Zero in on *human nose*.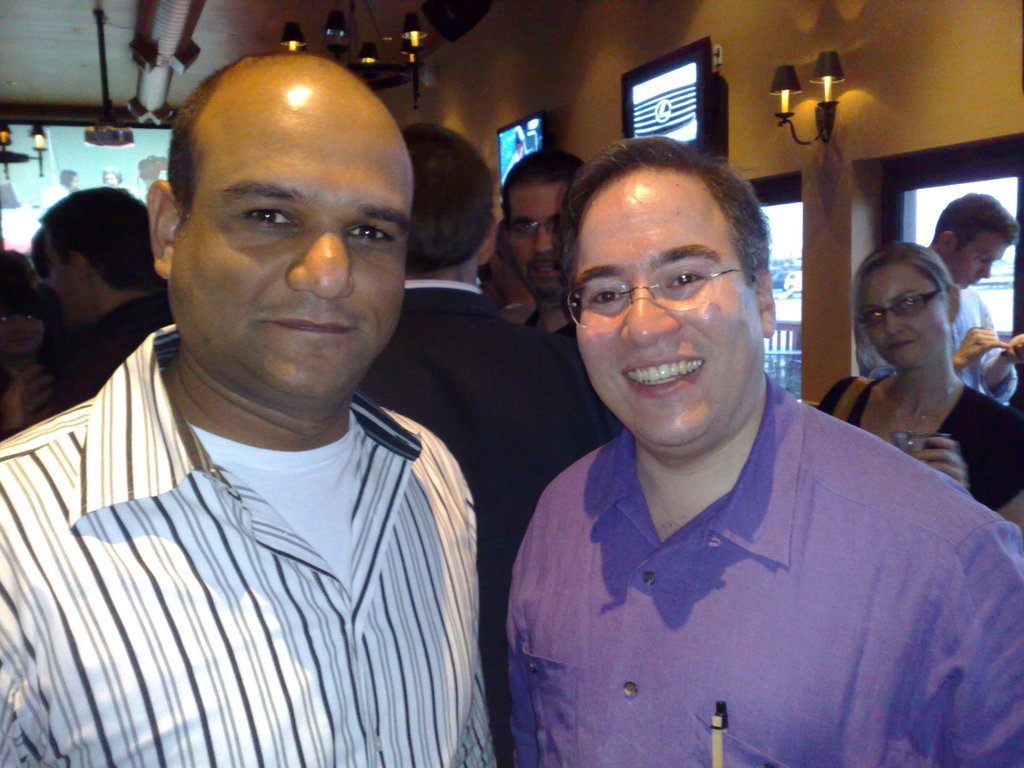
Zeroed in: (531,221,556,253).
